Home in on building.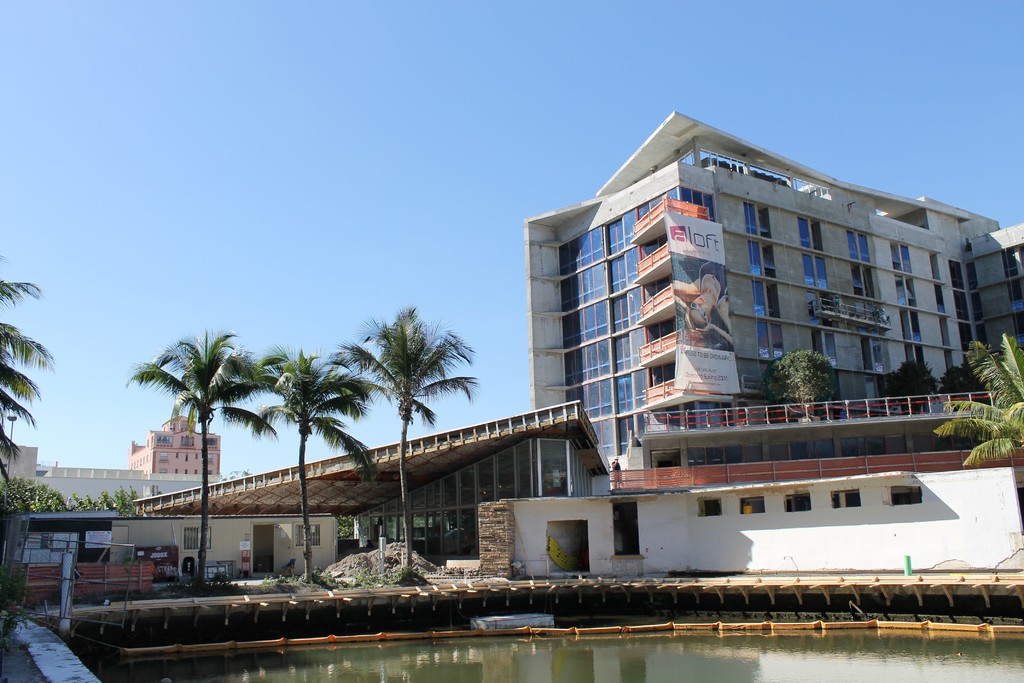
Homed in at 524, 110, 1023, 474.
